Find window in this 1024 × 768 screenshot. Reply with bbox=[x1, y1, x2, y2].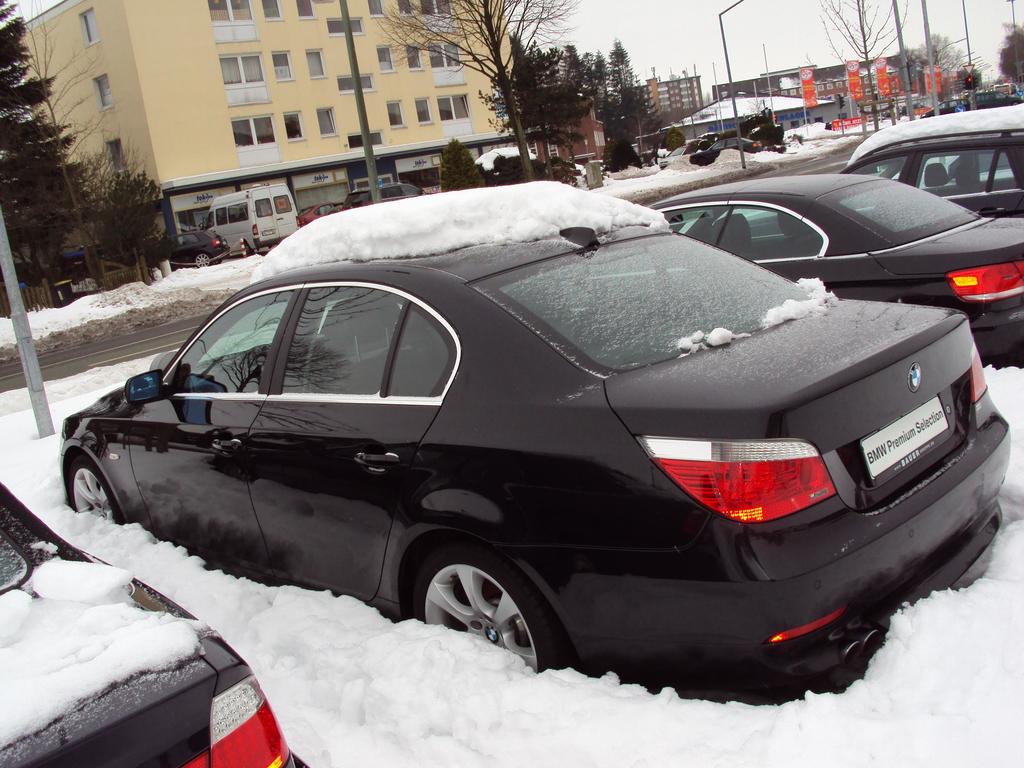
bbox=[428, 42, 468, 85].
